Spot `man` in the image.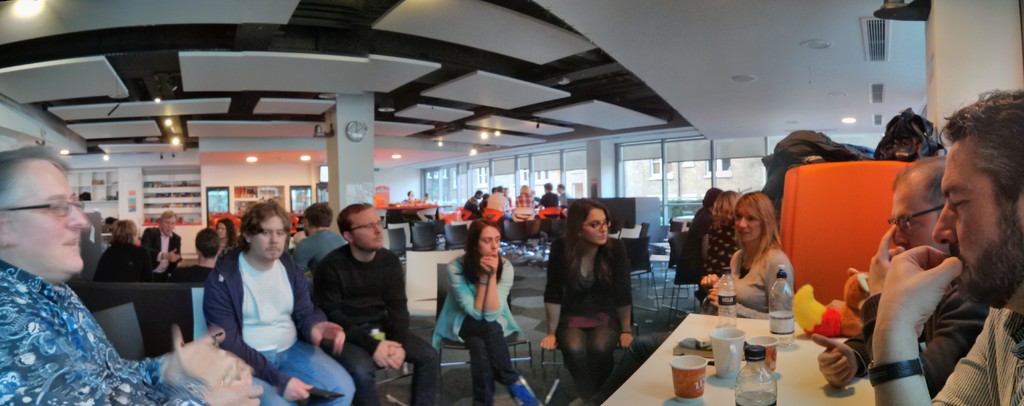
`man` found at left=0, top=143, right=264, bottom=405.
